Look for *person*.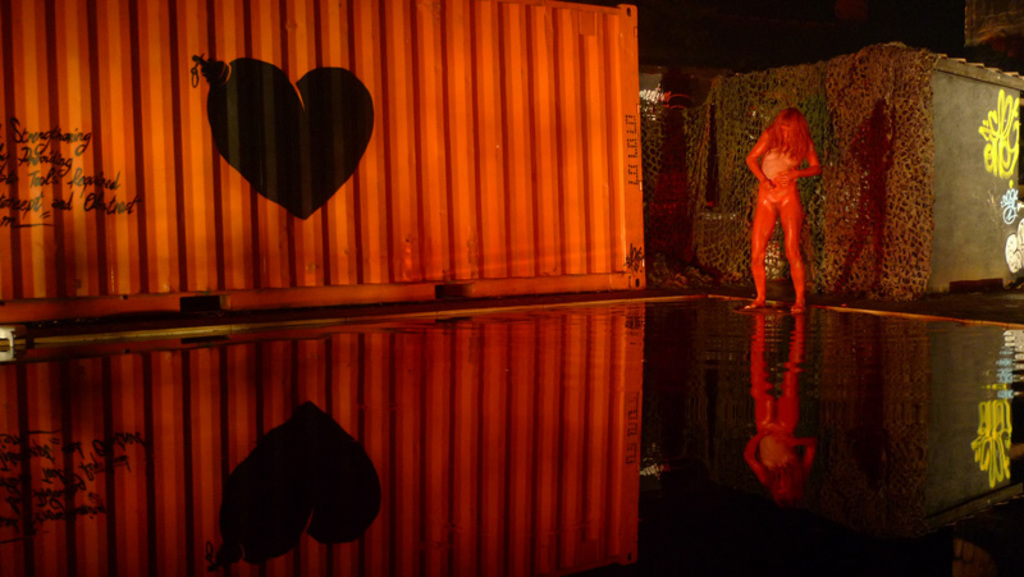
Found: box(749, 75, 833, 307).
